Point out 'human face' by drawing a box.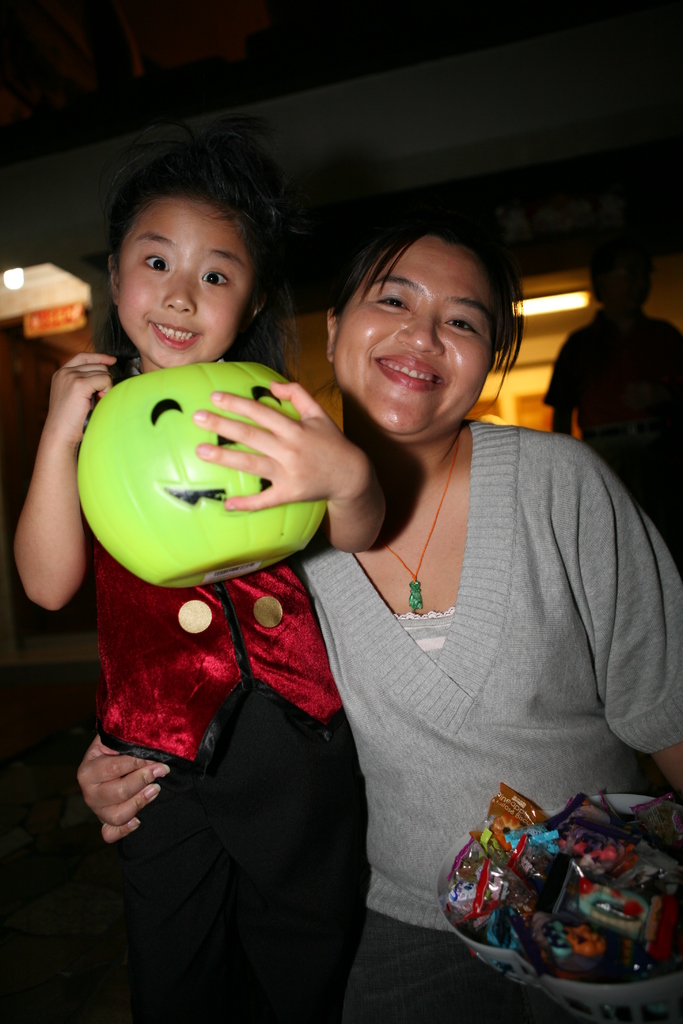
(left=334, top=232, right=490, bottom=431).
